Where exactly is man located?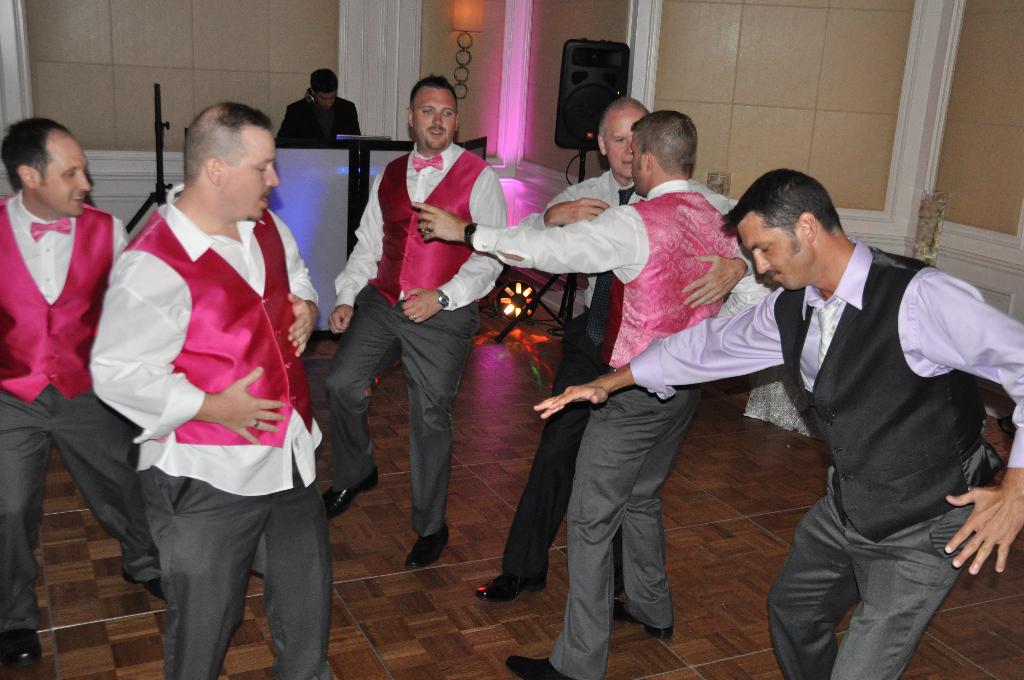
Its bounding box is (left=274, top=65, right=360, bottom=145).
